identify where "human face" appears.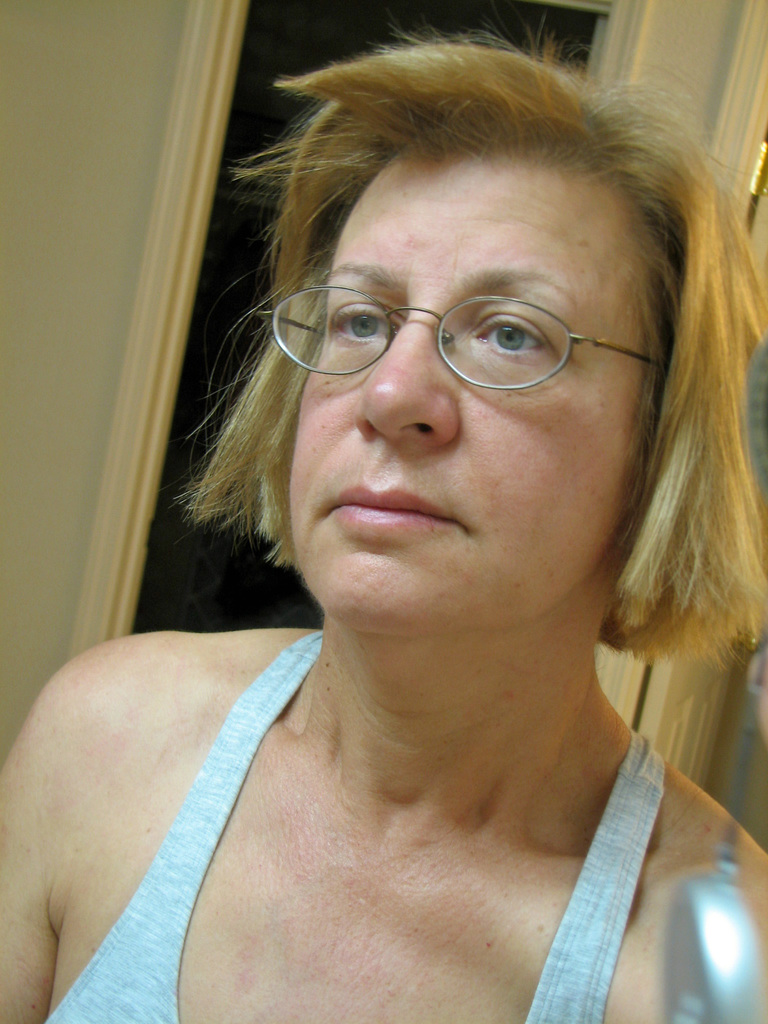
Appears at box=[289, 176, 651, 627].
